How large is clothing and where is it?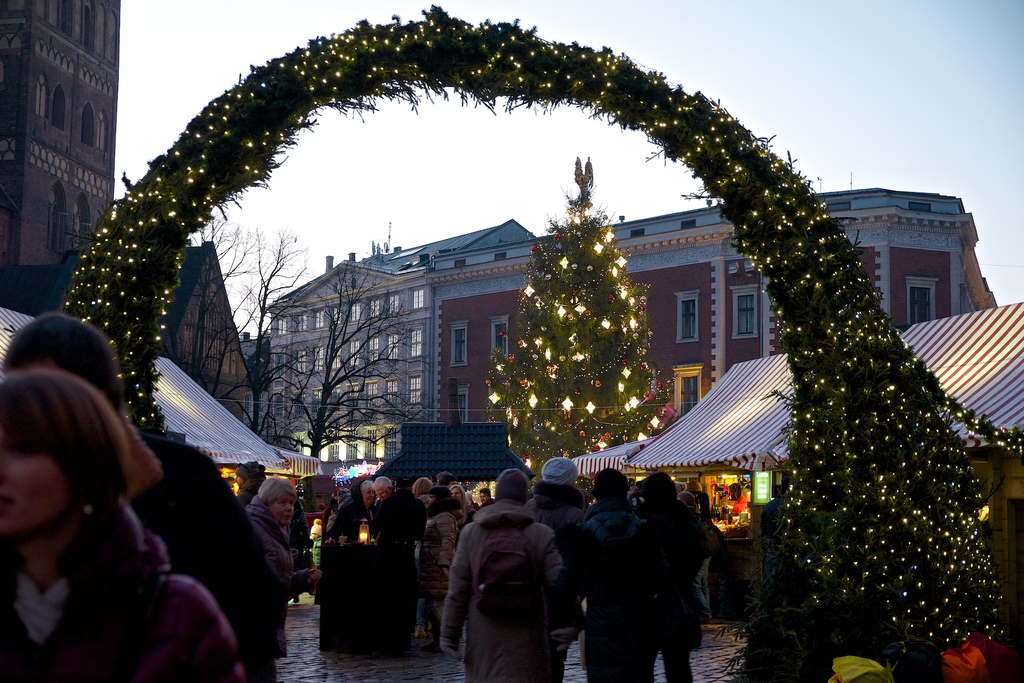
Bounding box: left=319, top=488, right=335, bottom=545.
